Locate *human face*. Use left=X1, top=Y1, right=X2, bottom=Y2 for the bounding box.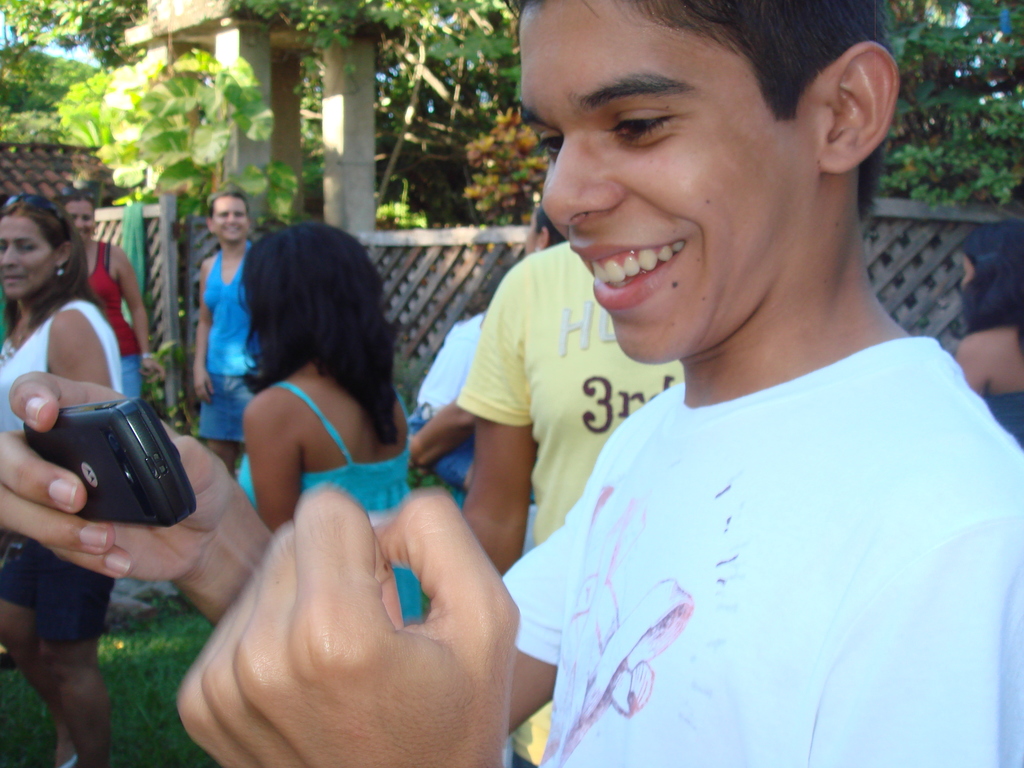
left=521, top=0, right=813, bottom=364.
